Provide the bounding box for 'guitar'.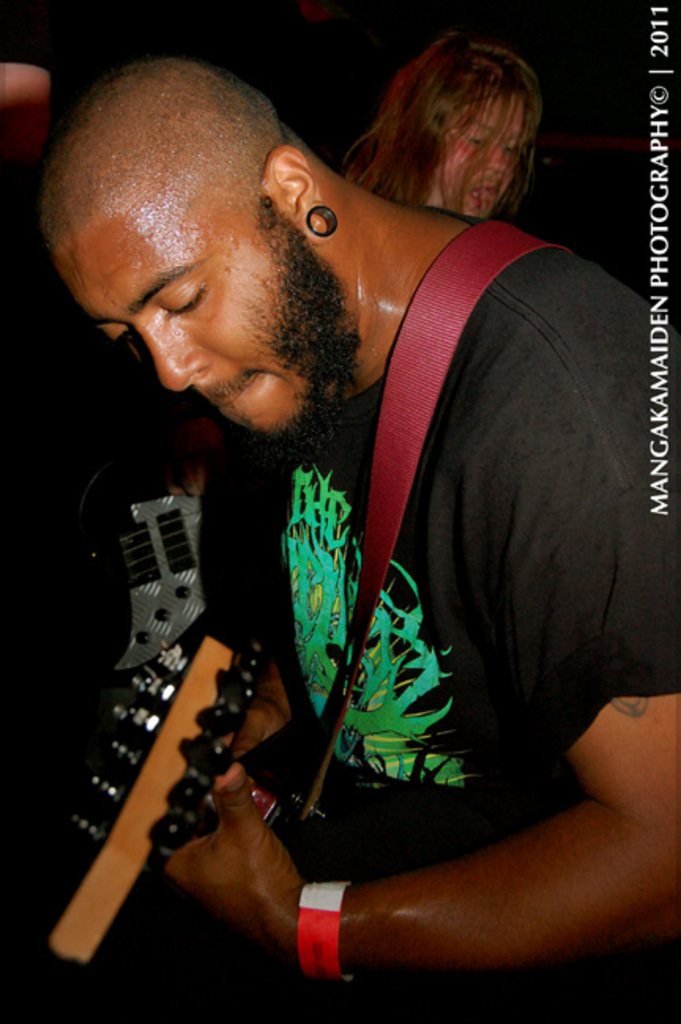
locate(32, 619, 292, 978).
